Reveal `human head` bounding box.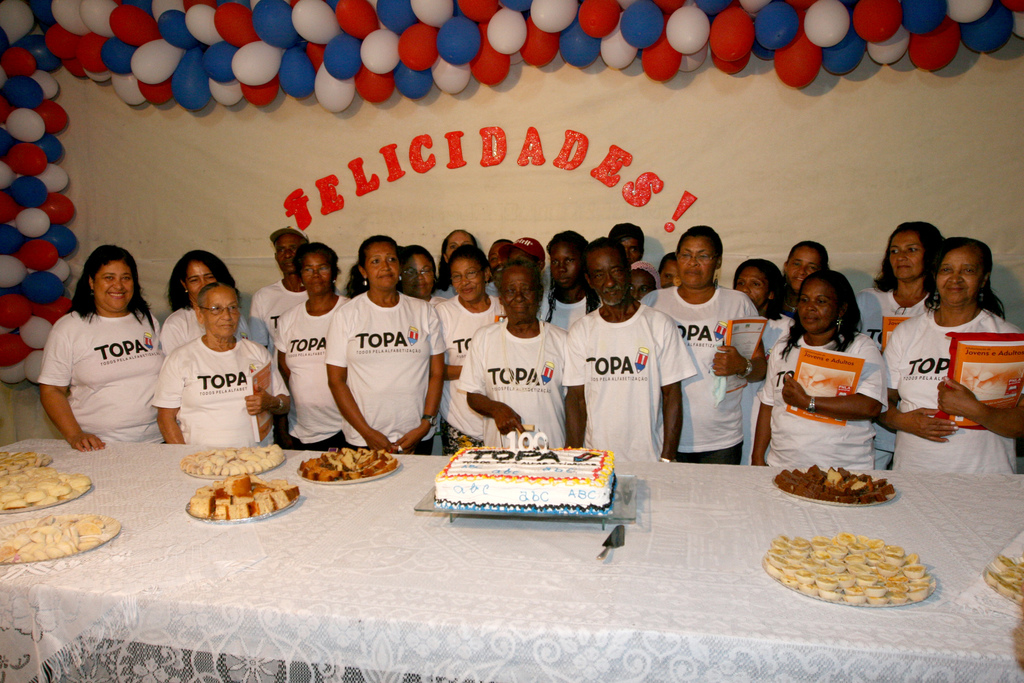
Revealed: select_region(358, 236, 404, 293).
